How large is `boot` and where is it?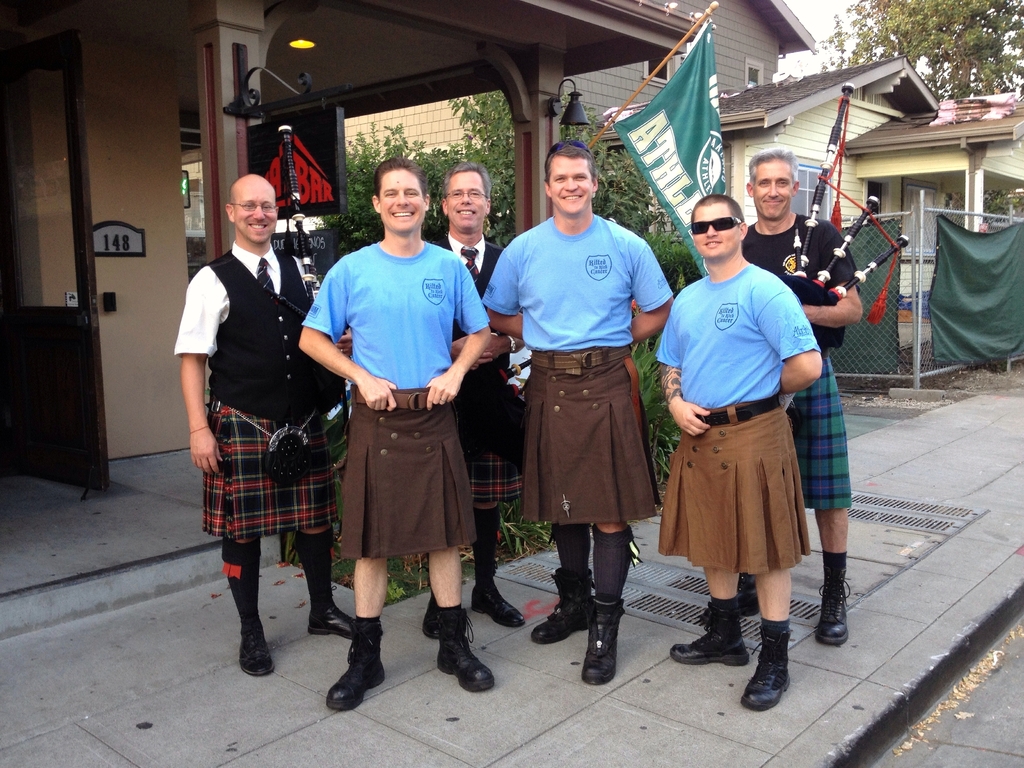
Bounding box: [468,505,525,632].
